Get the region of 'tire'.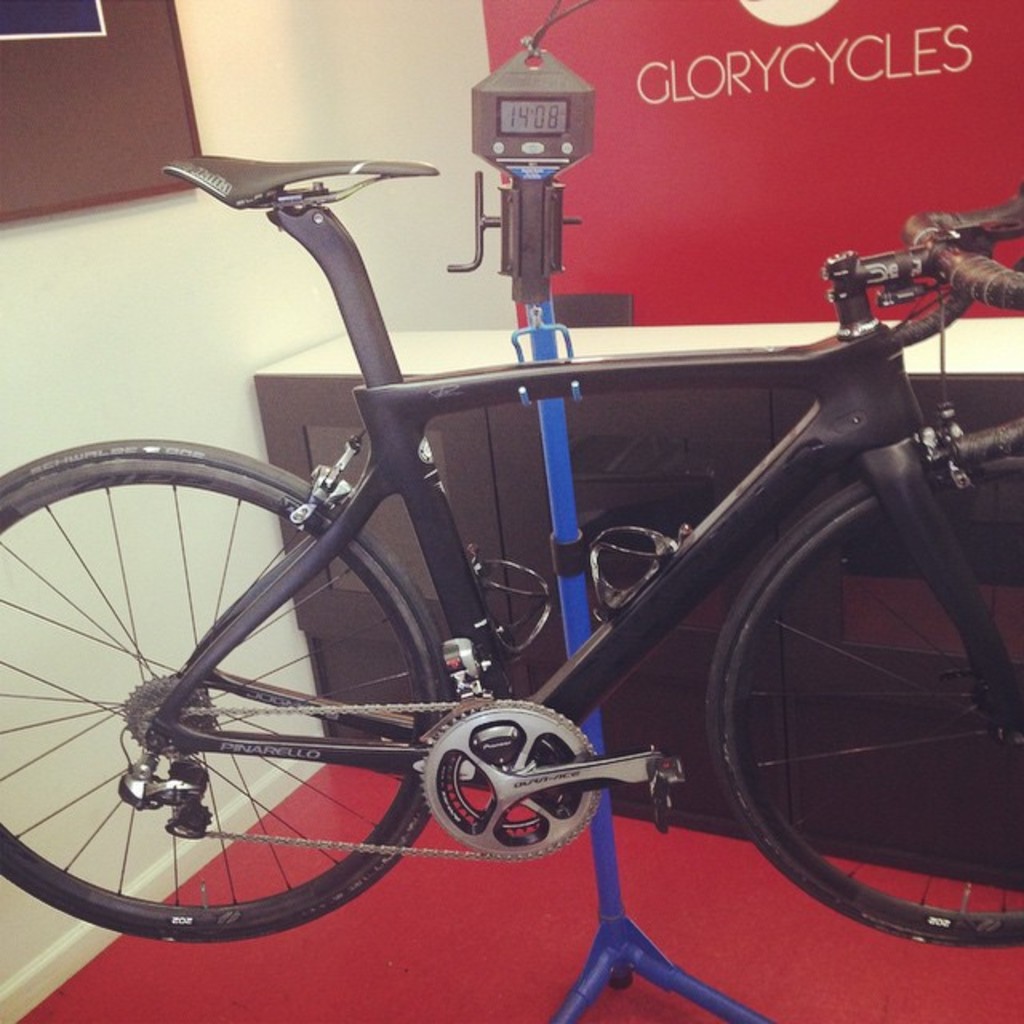
0,437,445,941.
